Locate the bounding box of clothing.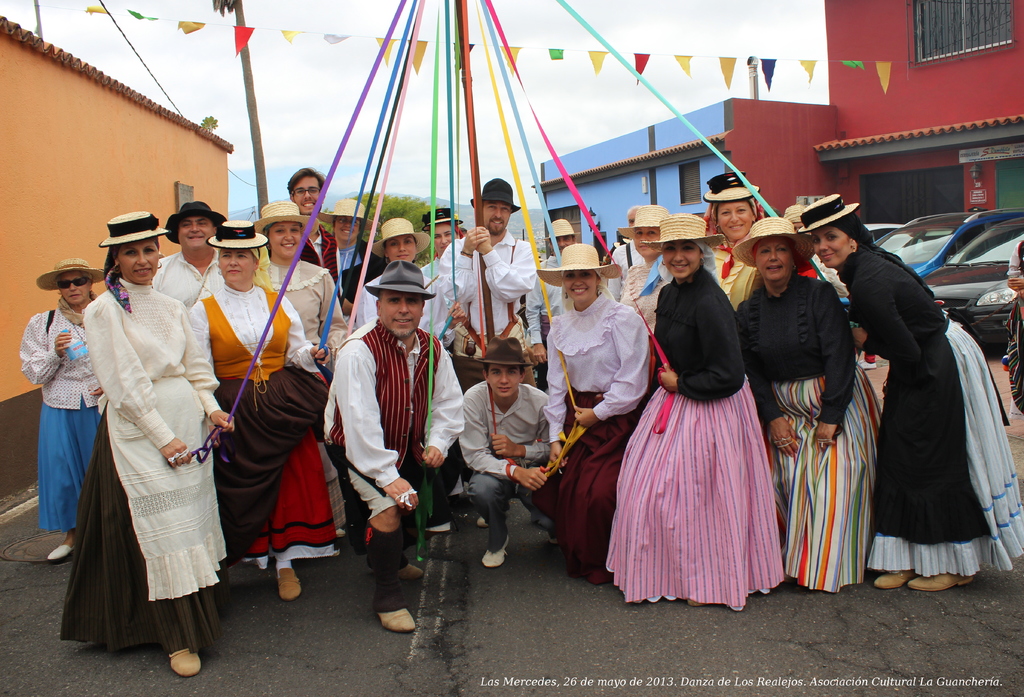
Bounding box: [x1=843, y1=237, x2=1023, y2=589].
